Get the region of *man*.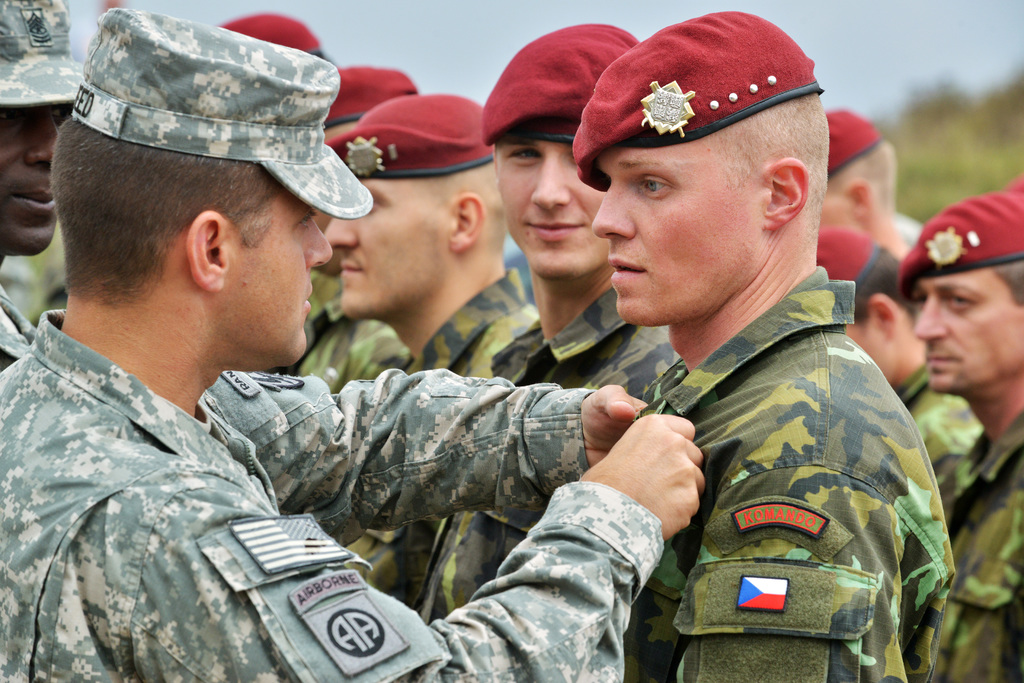
<region>573, 16, 954, 682</region>.
